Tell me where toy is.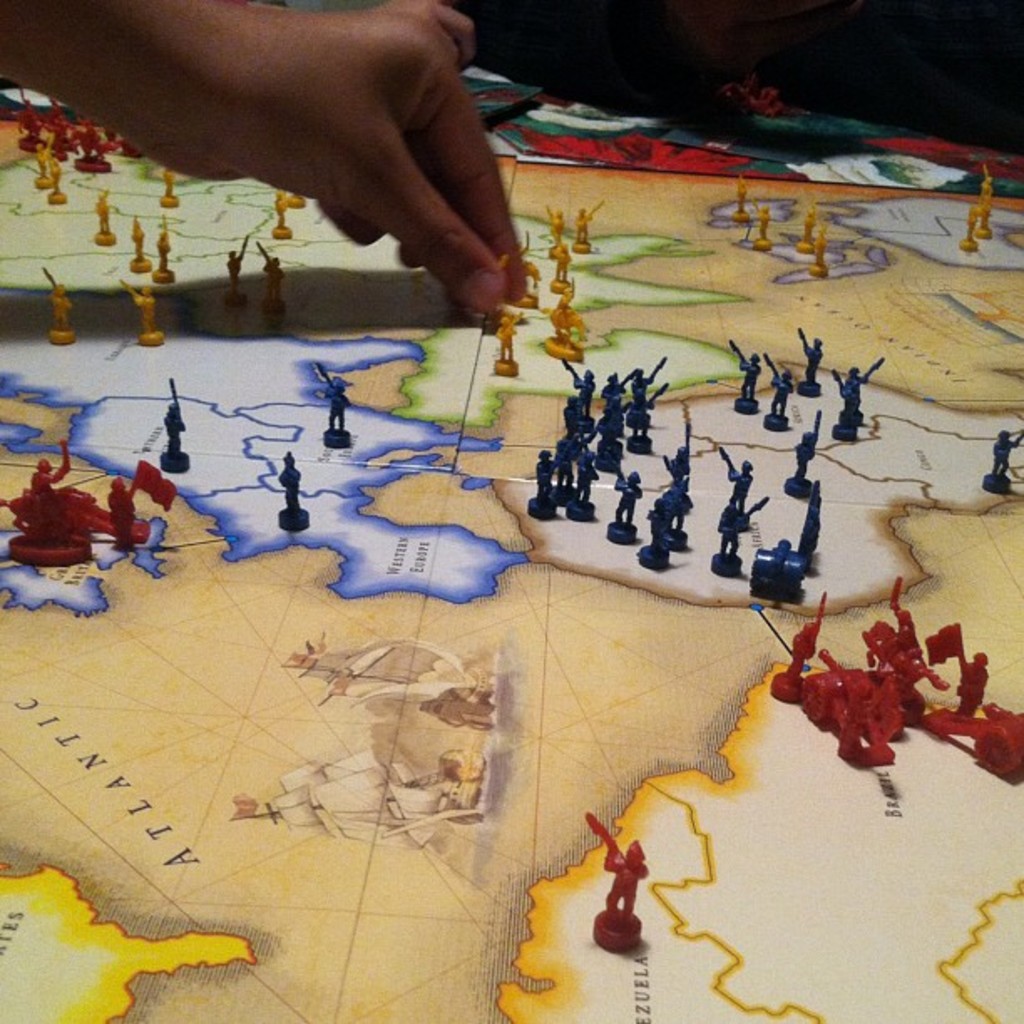
toy is at select_region(512, 236, 540, 305).
